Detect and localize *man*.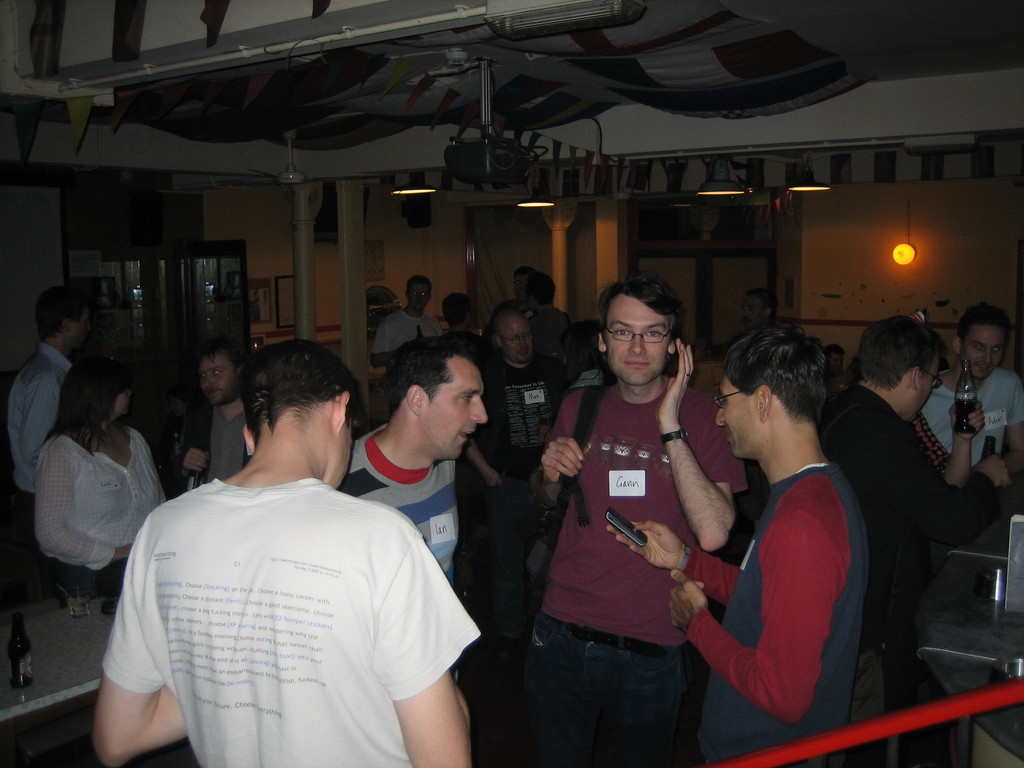
Localized at <region>607, 324, 868, 767</region>.
